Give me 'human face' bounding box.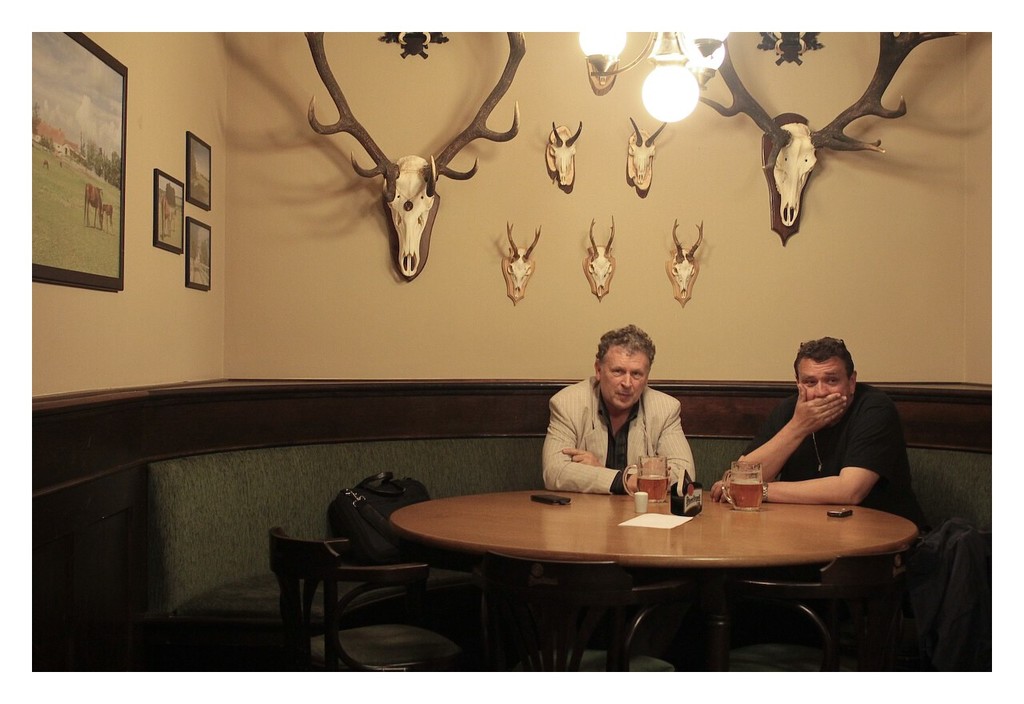
{"x1": 602, "y1": 345, "x2": 650, "y2": 413}.
